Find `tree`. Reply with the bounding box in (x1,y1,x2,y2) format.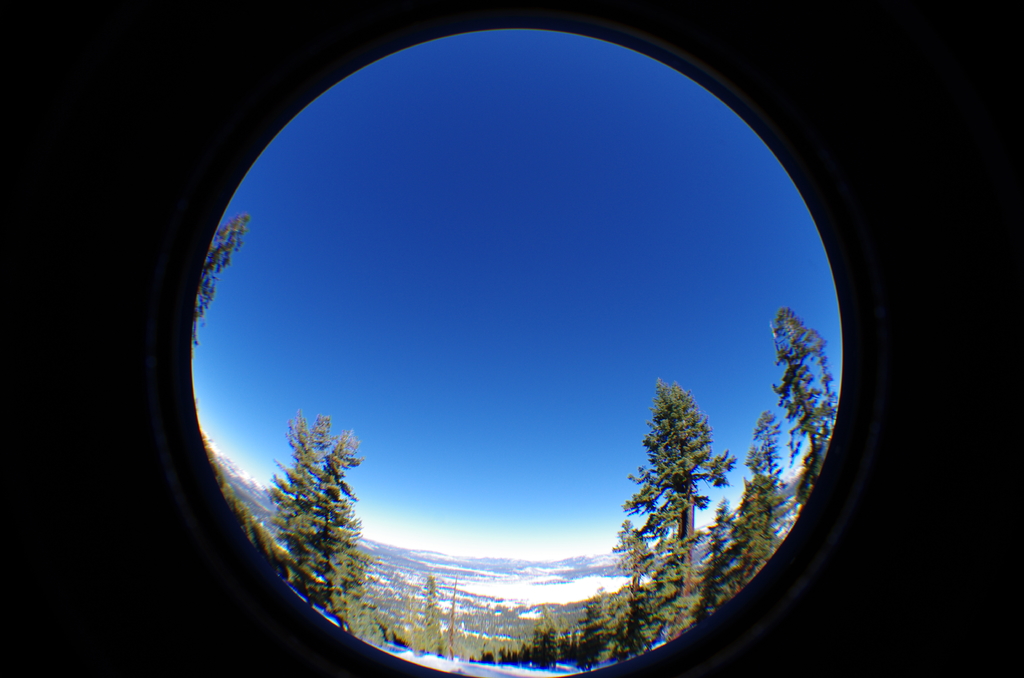
(313,440,371,632).
